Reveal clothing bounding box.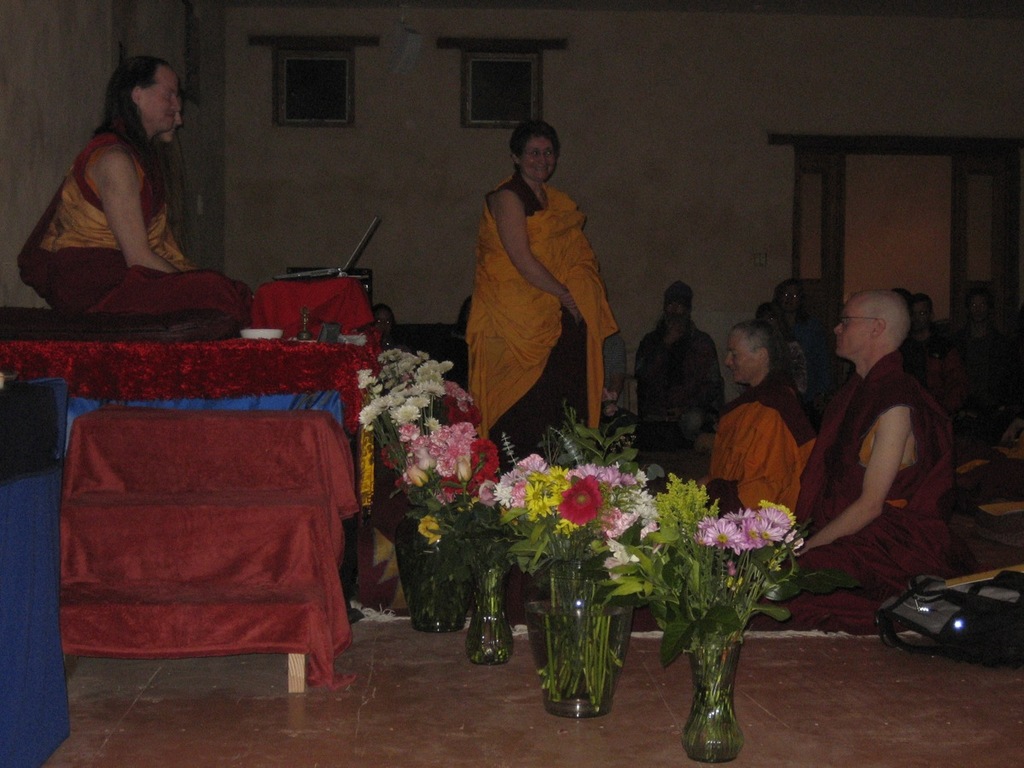
Revealed: 470, 152, 611, 439.
